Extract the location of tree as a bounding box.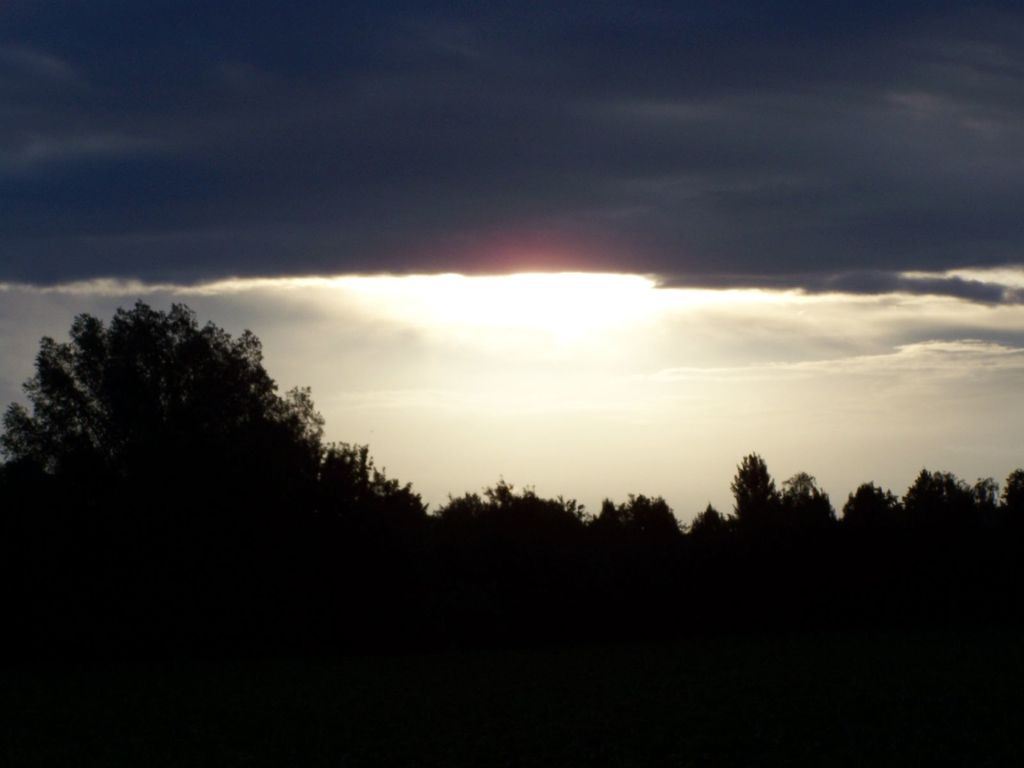
pyautogui.locateOnScreen(597, 491, 682, 553).
